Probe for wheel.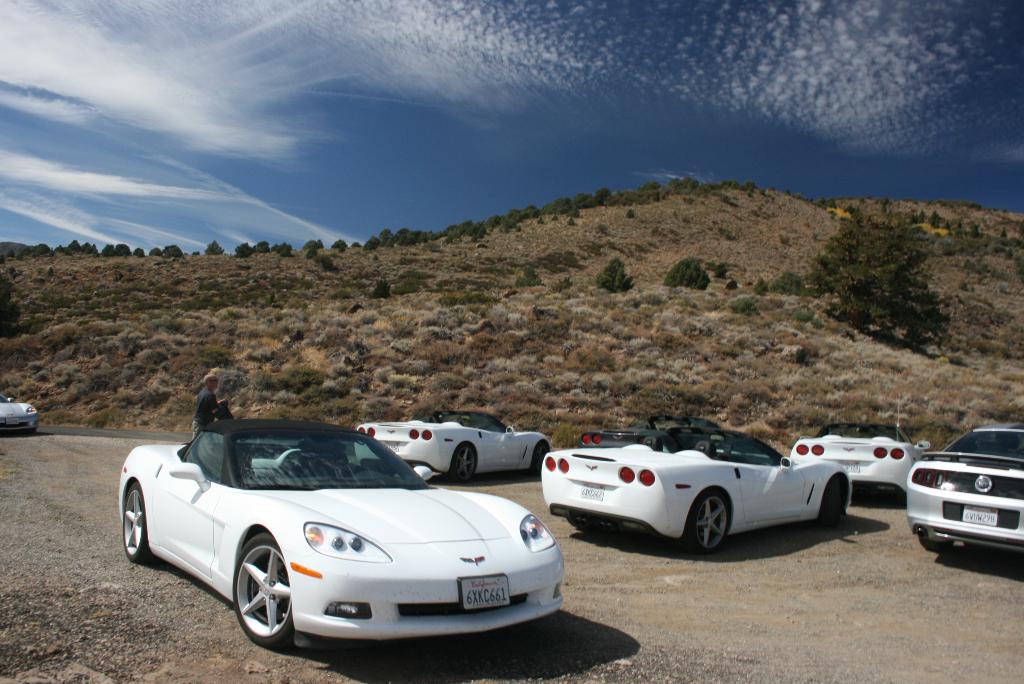
Probe result: 817,475,847,528.
